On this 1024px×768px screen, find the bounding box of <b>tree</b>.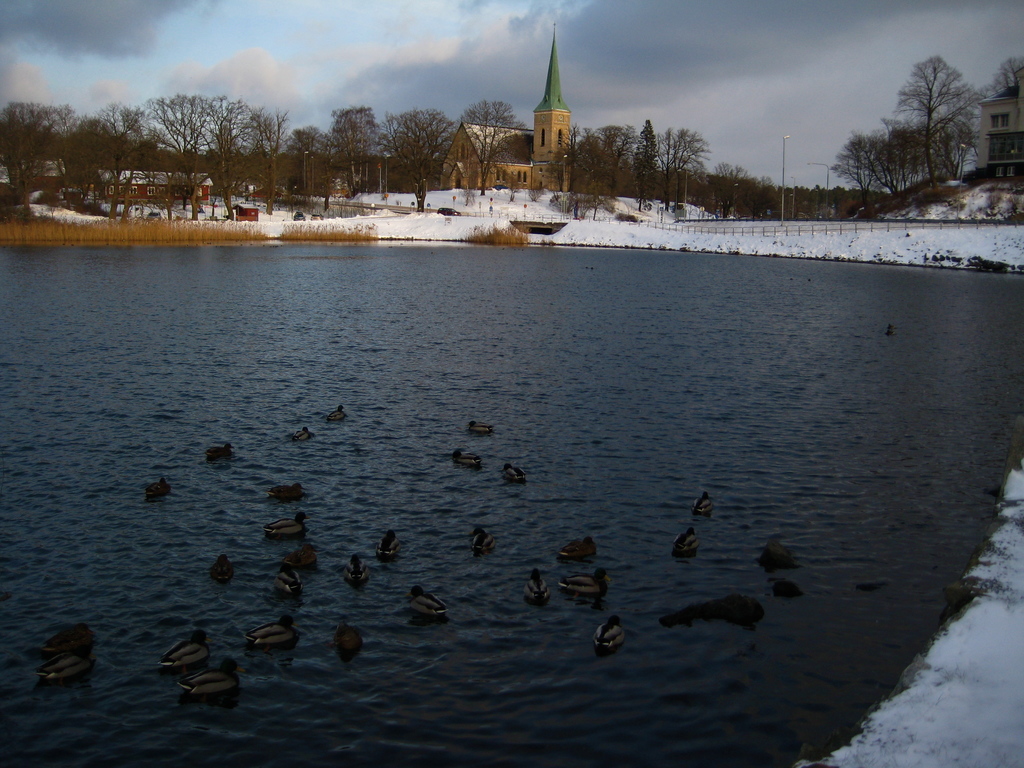
Bounding box: {"x1": 826, "y1": 128, "x2": 871, "y2": 201}.
